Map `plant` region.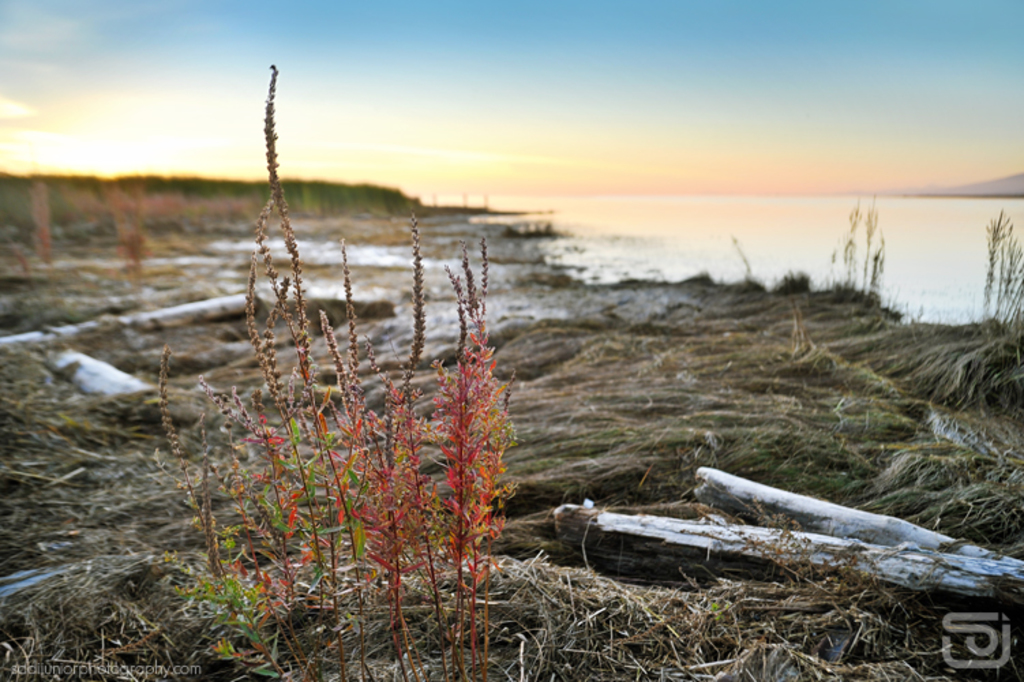
Mapped to left=35, top=176, right=75, bottom=314.
